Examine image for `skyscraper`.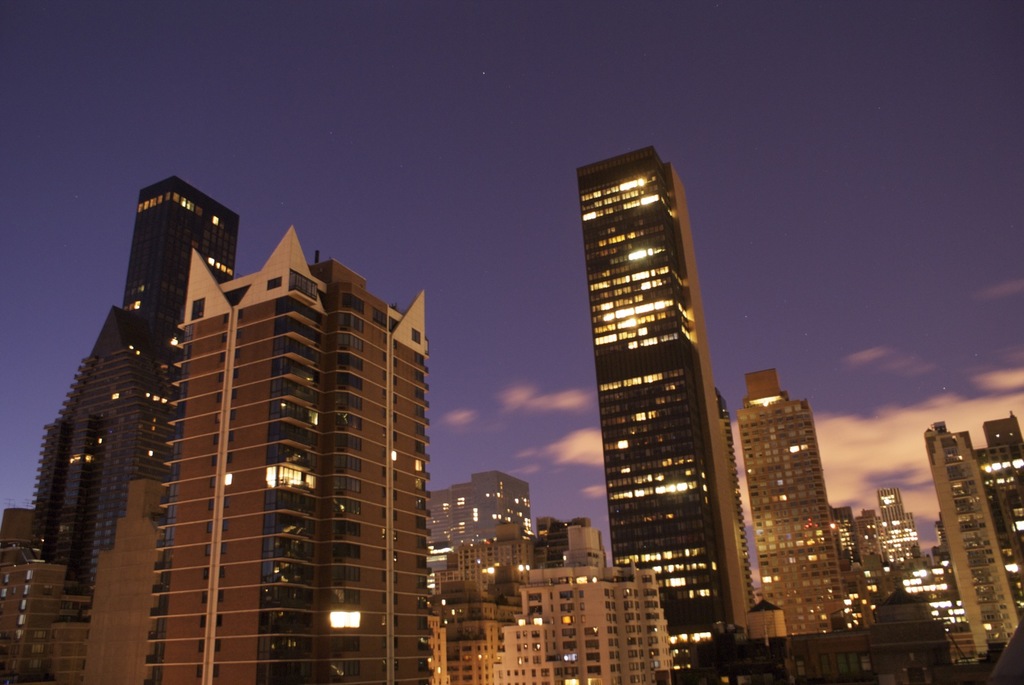
Examination result: locate(86, 222, 429, 684).
